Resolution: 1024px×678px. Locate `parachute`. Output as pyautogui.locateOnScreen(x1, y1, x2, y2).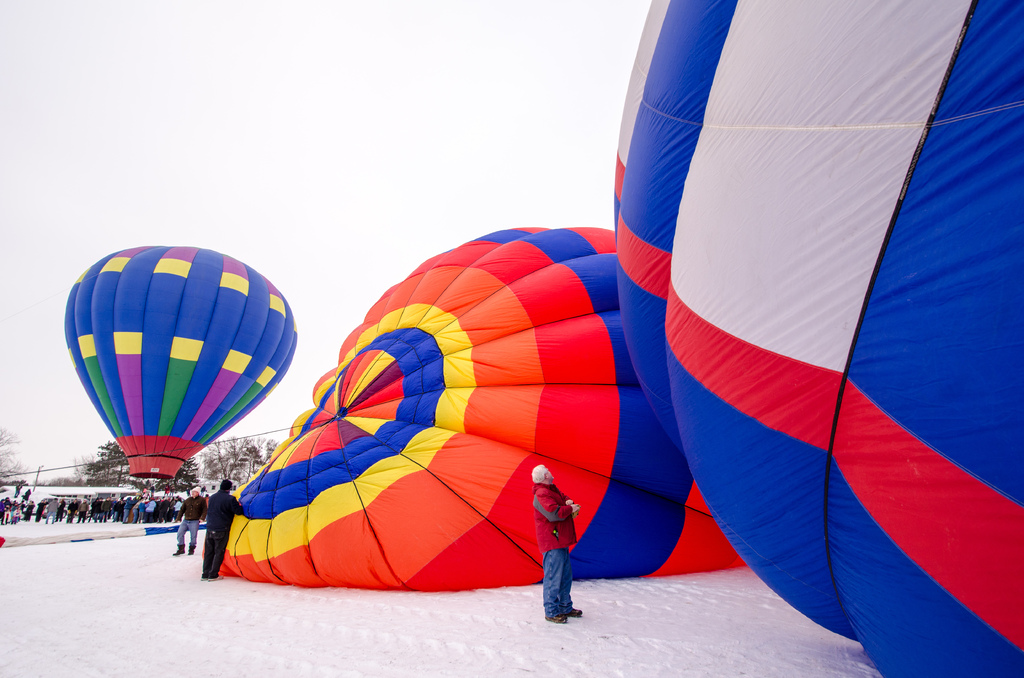
pyautogui.locateOnScreen(62, 243, 301, 482).
